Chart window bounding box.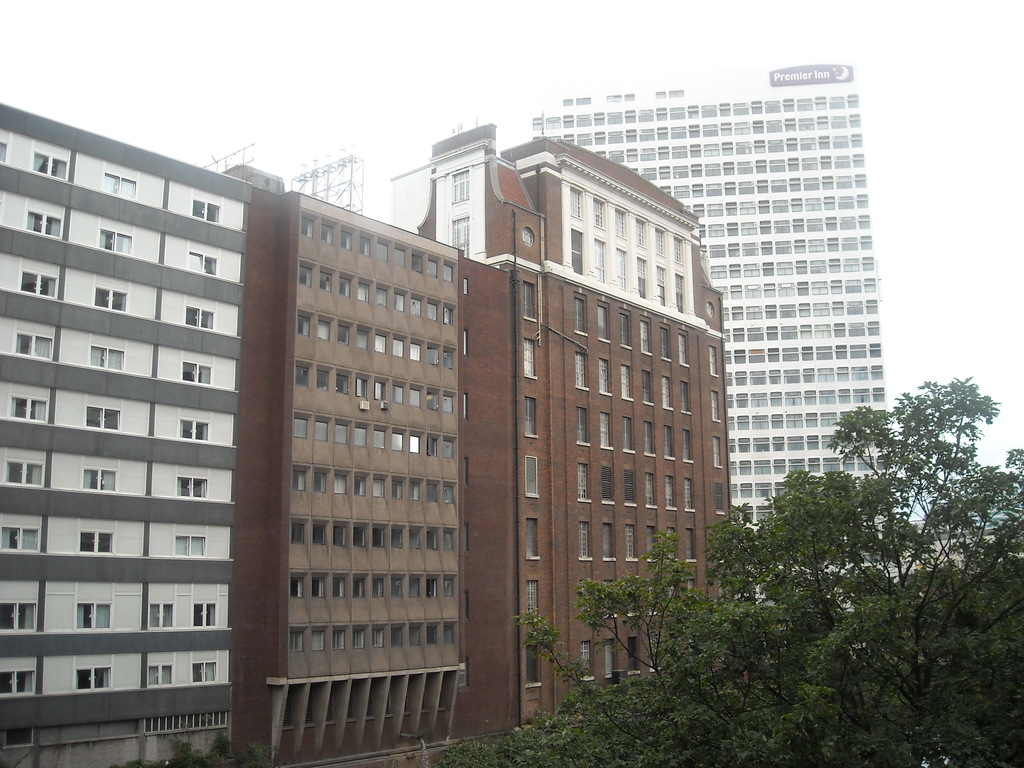
Charted: Rect(724, 328, 728, 344).
